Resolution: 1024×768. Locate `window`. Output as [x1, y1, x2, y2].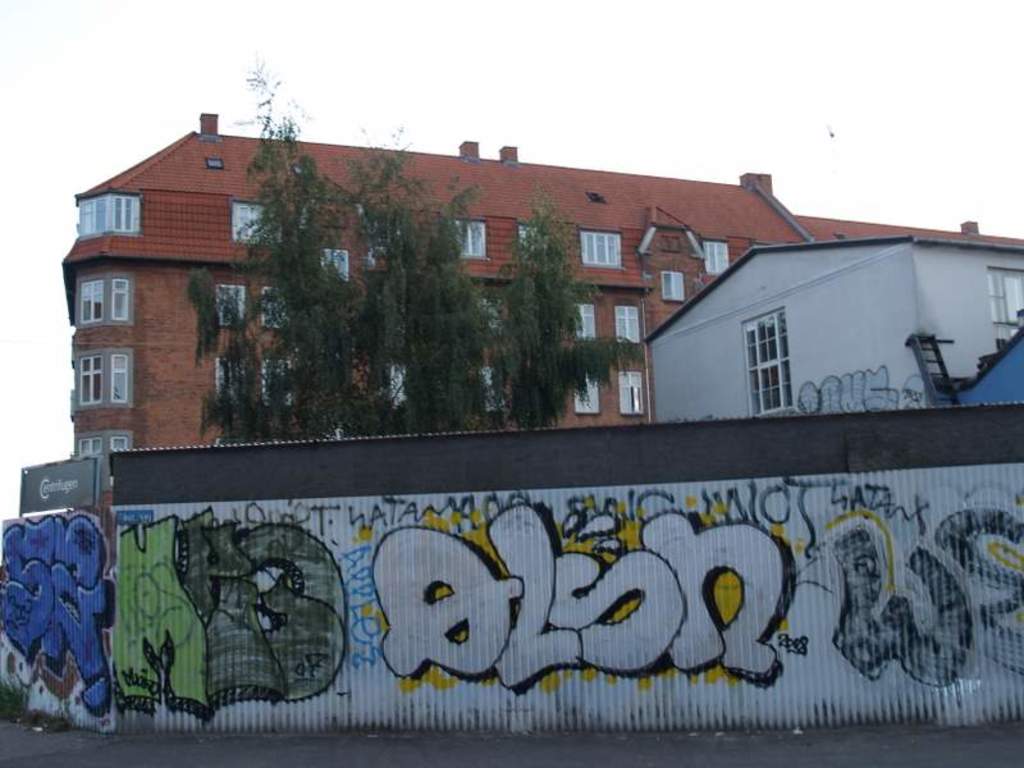
[653, 264, 694, 303].
